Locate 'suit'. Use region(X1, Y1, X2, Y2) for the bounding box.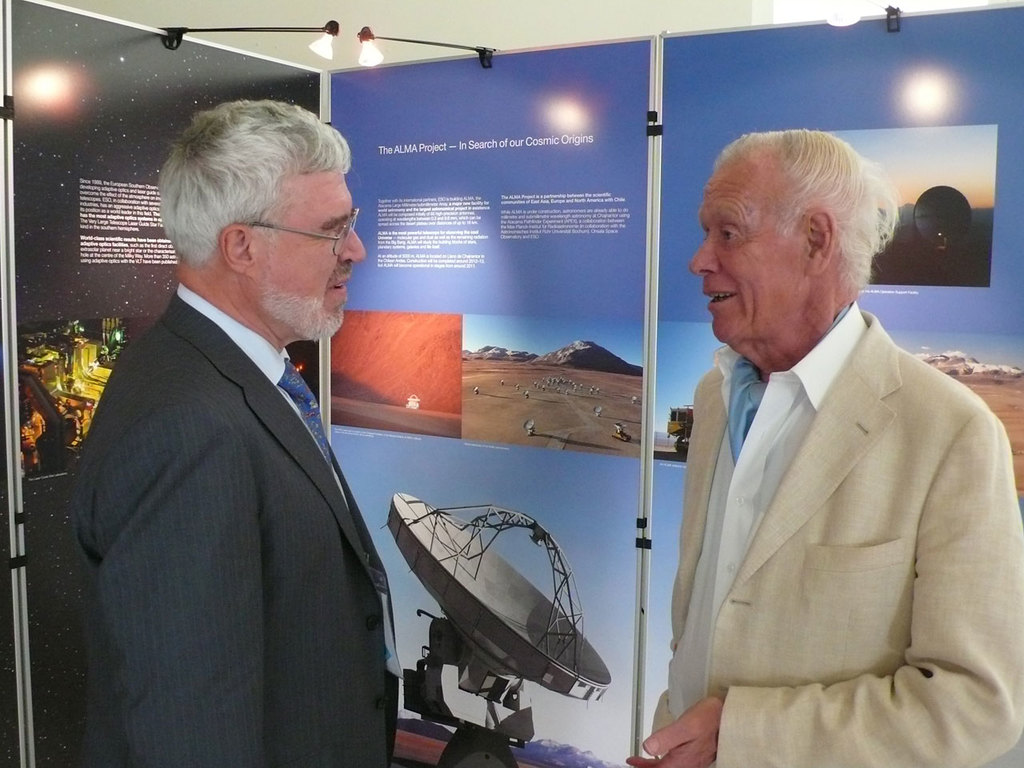
region(66, 280, 418, 745).
